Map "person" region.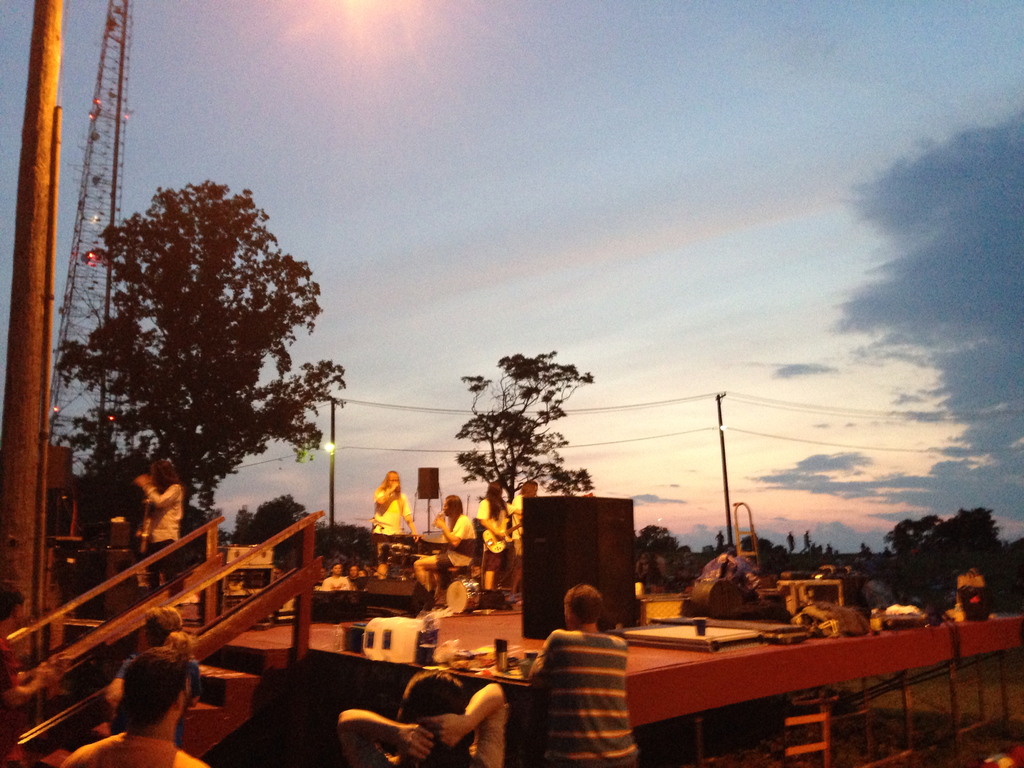
Mapped to <bbox>504, 477, 546, 596</bbox>.
